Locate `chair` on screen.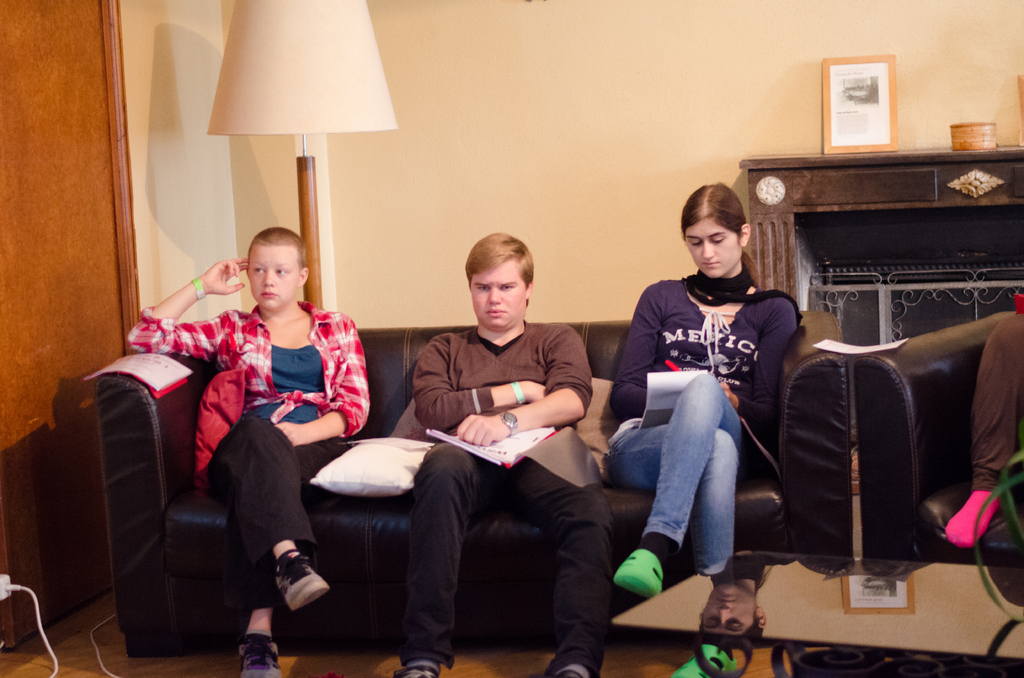
On screen at 855,311,1023,574.
